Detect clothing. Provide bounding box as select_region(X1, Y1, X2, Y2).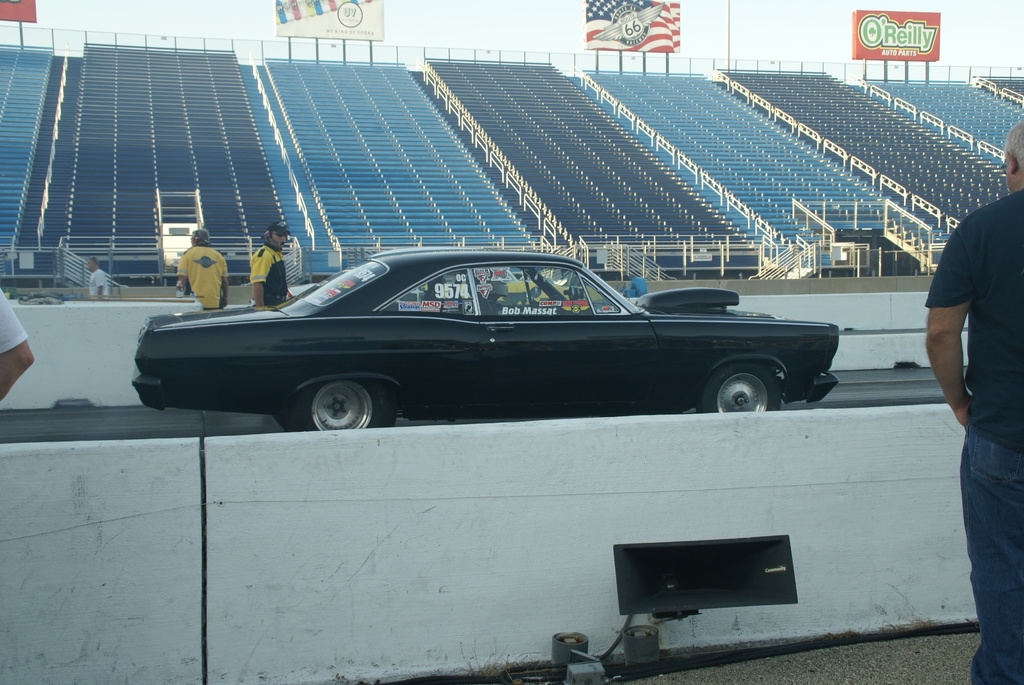
select_region(941, 187, 1023, 684).
